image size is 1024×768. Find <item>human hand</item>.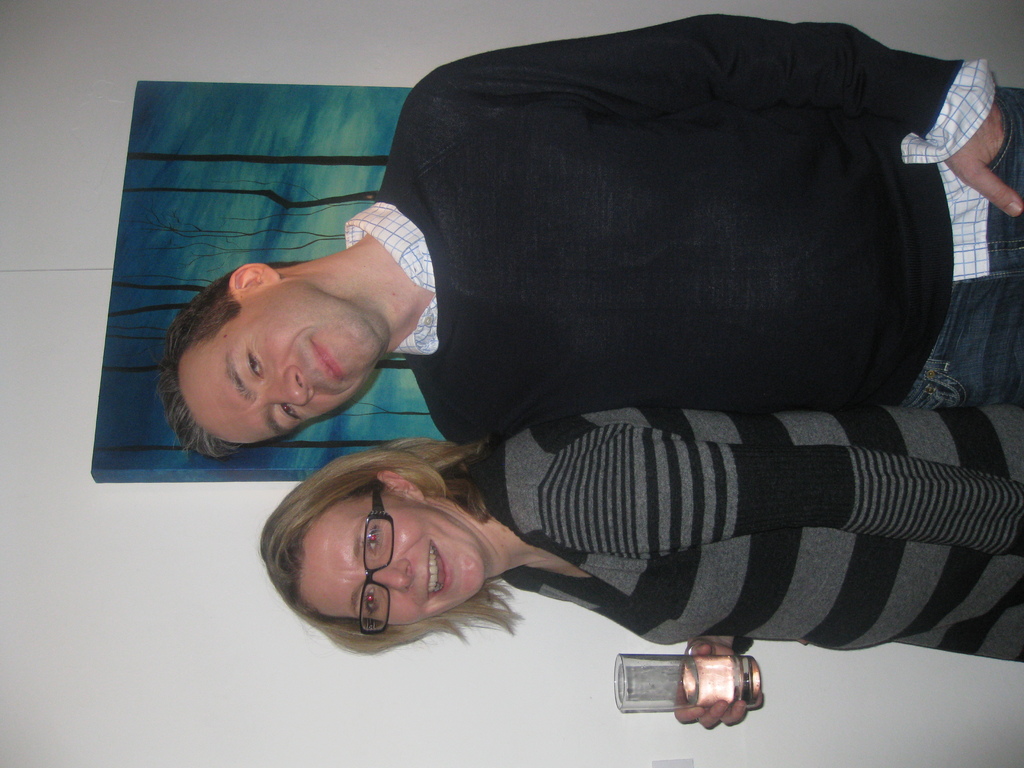
l=680, t=662, r=769, b=737.
